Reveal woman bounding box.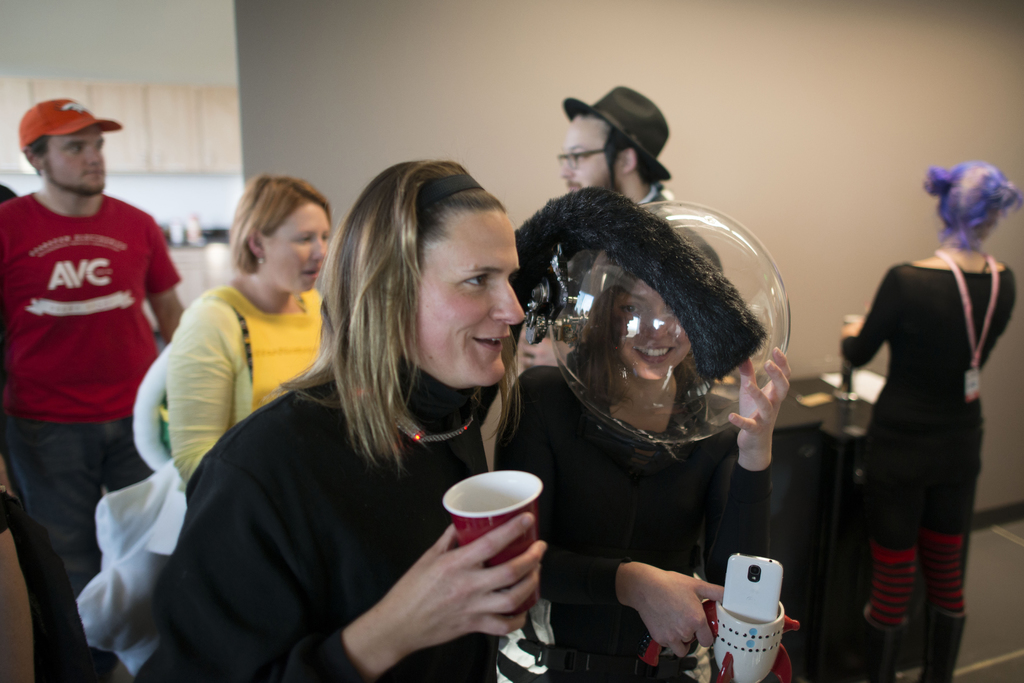
Revealed: pyautogui.locateOnScreen(200, 162, 609, 679).
